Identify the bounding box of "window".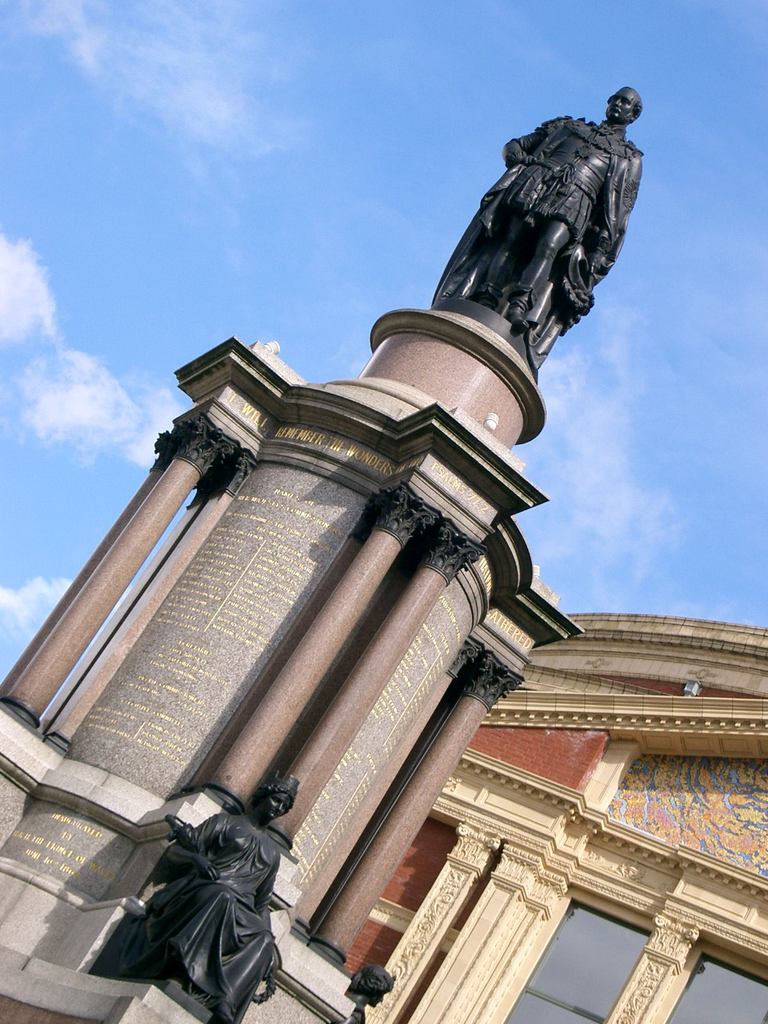
BBox(665, 956, 765, 1023).
